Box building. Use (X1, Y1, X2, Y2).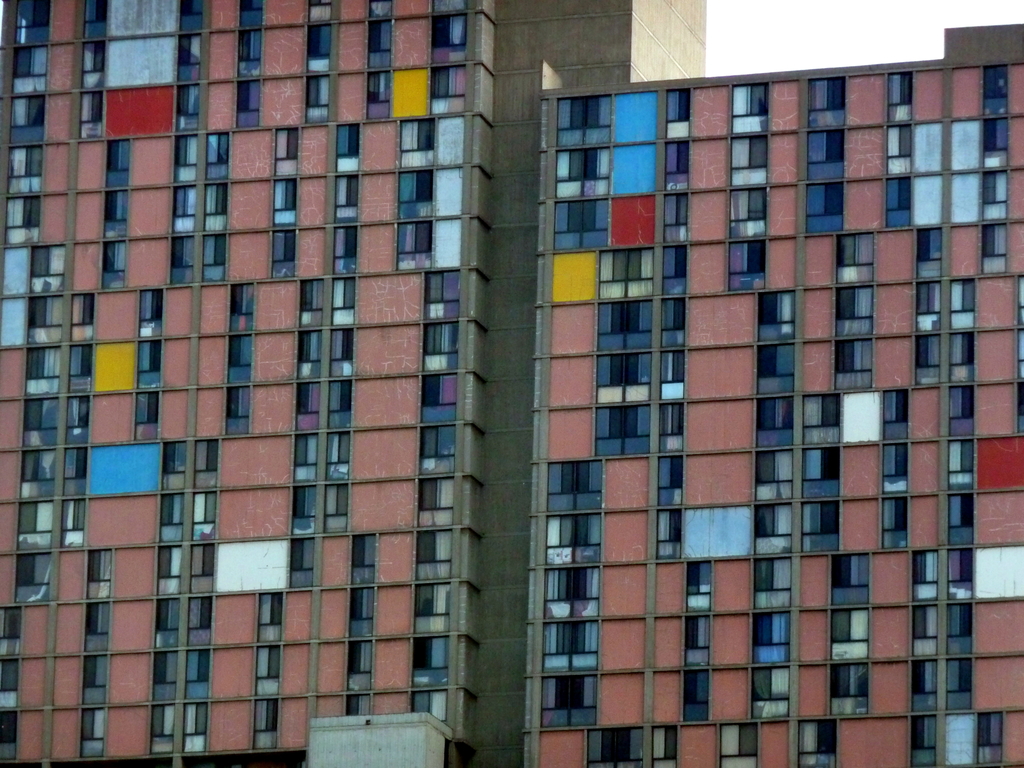
(0, 0, 1023, 767).
